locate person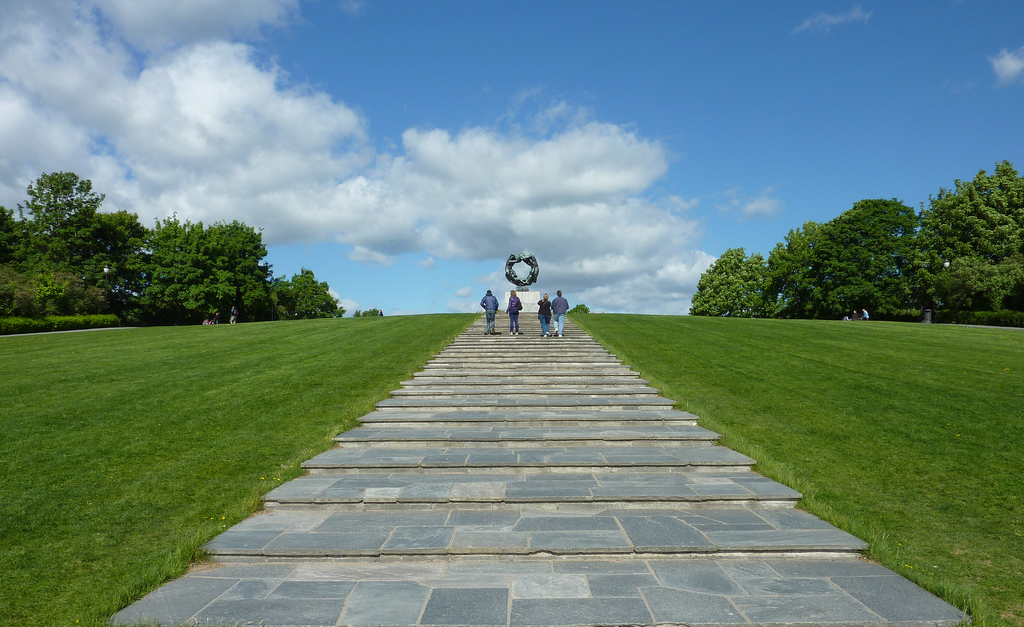
859,308,871,319
